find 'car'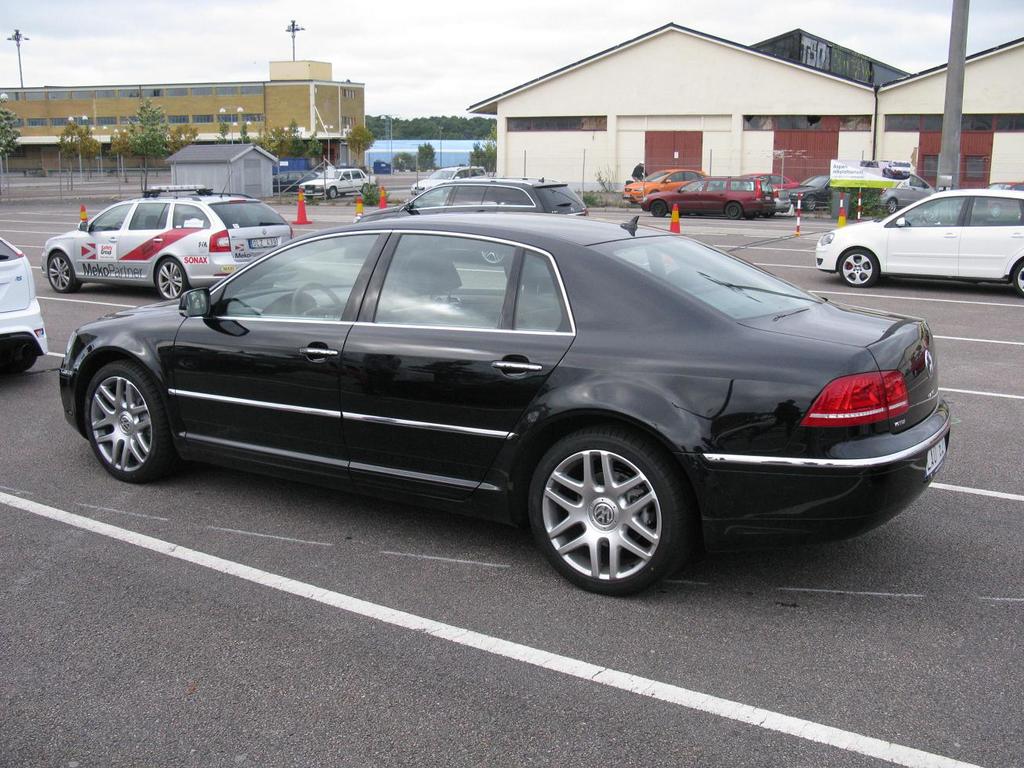
bbox=(55, 206, 953, 585)
